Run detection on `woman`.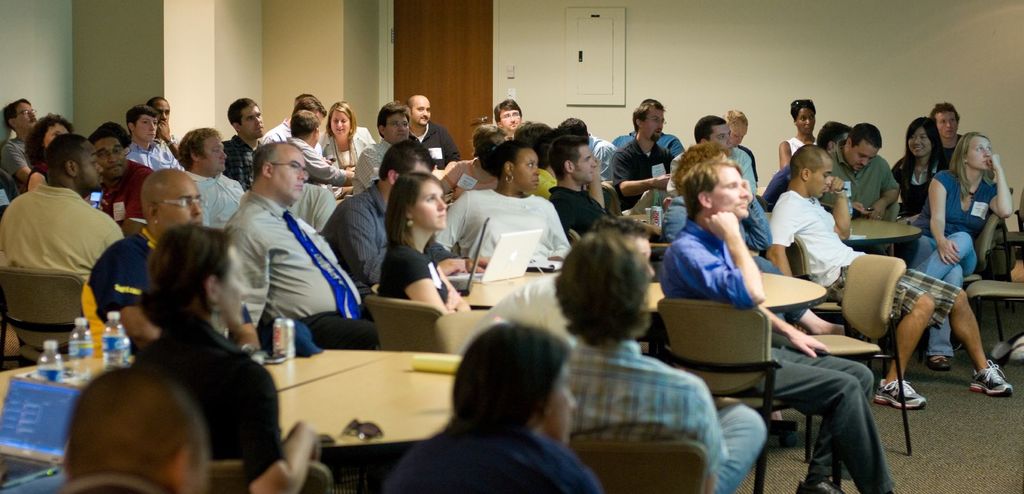
Result: region(364, 152, 457, 309).
